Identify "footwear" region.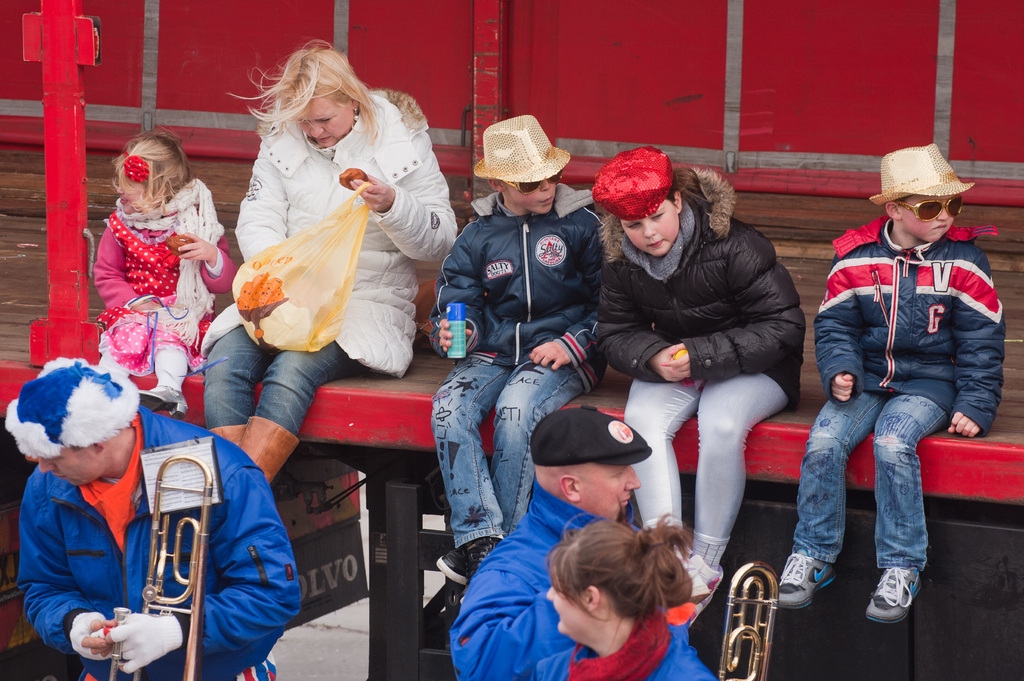
Region: Rect(860, 562, 921, 627).
